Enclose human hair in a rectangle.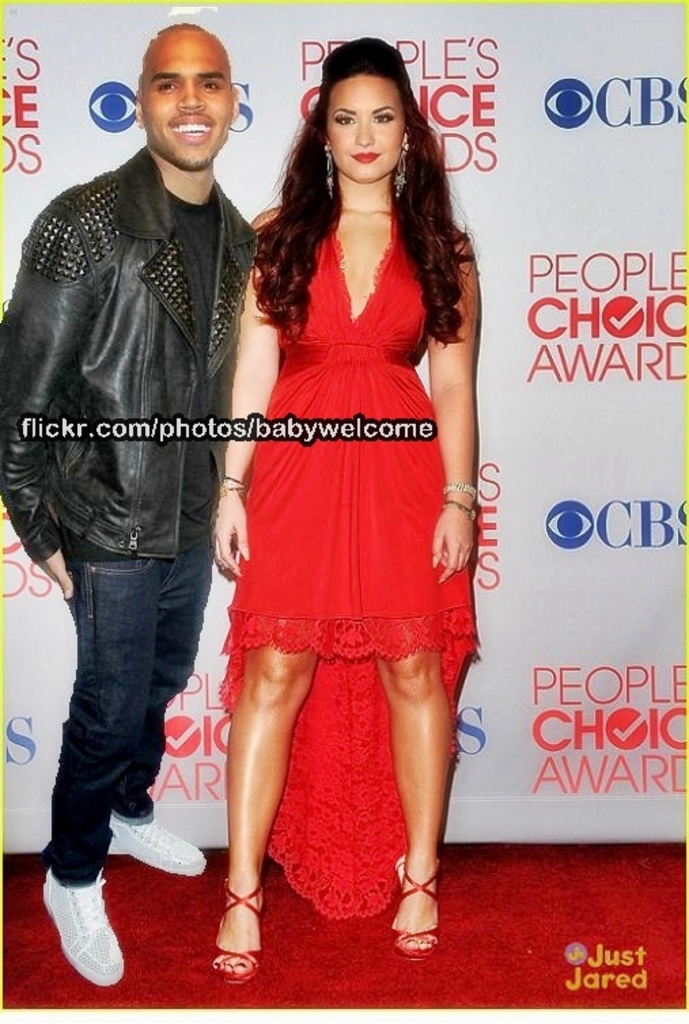
<bbox>276, 35, 444, 327</bbox>.
